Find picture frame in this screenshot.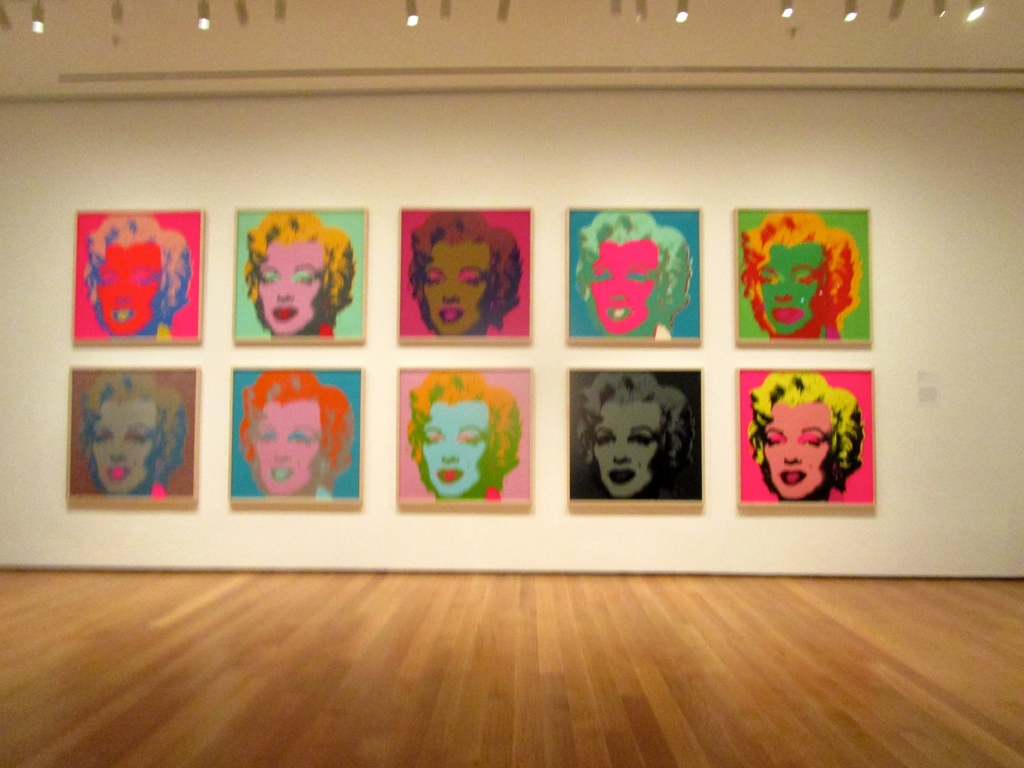
The bounding box for picture frame is bbox=[730, 353, 874, 518].
